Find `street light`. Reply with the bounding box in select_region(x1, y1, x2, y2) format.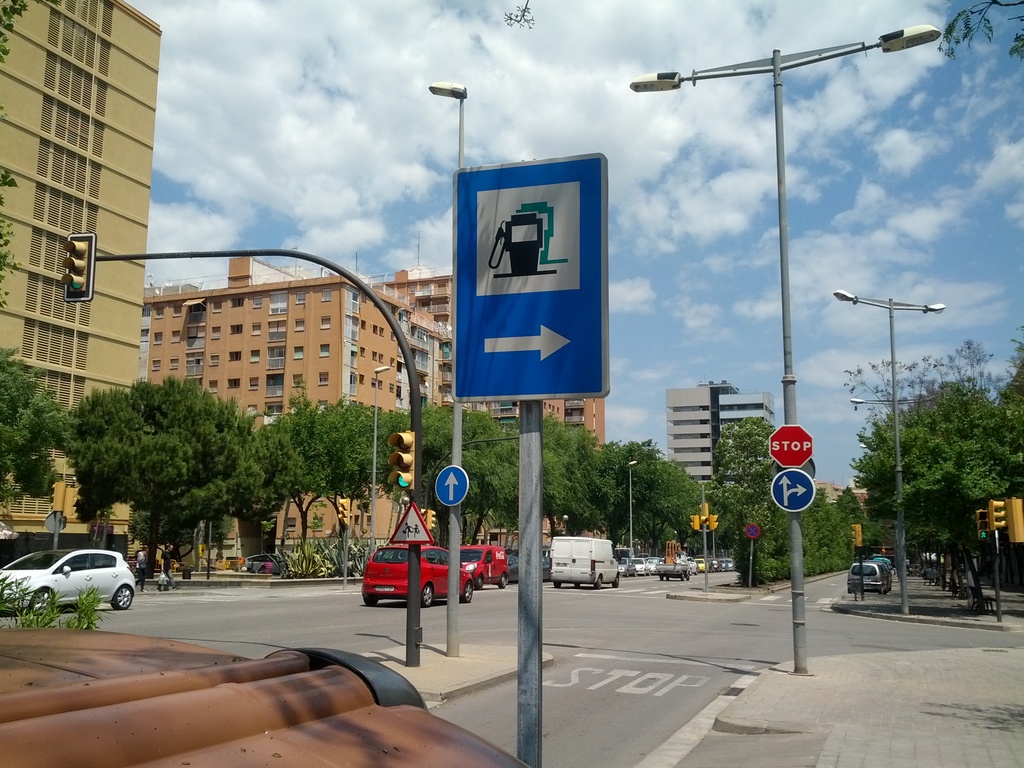
select_region(367, 363, 393, 569).
